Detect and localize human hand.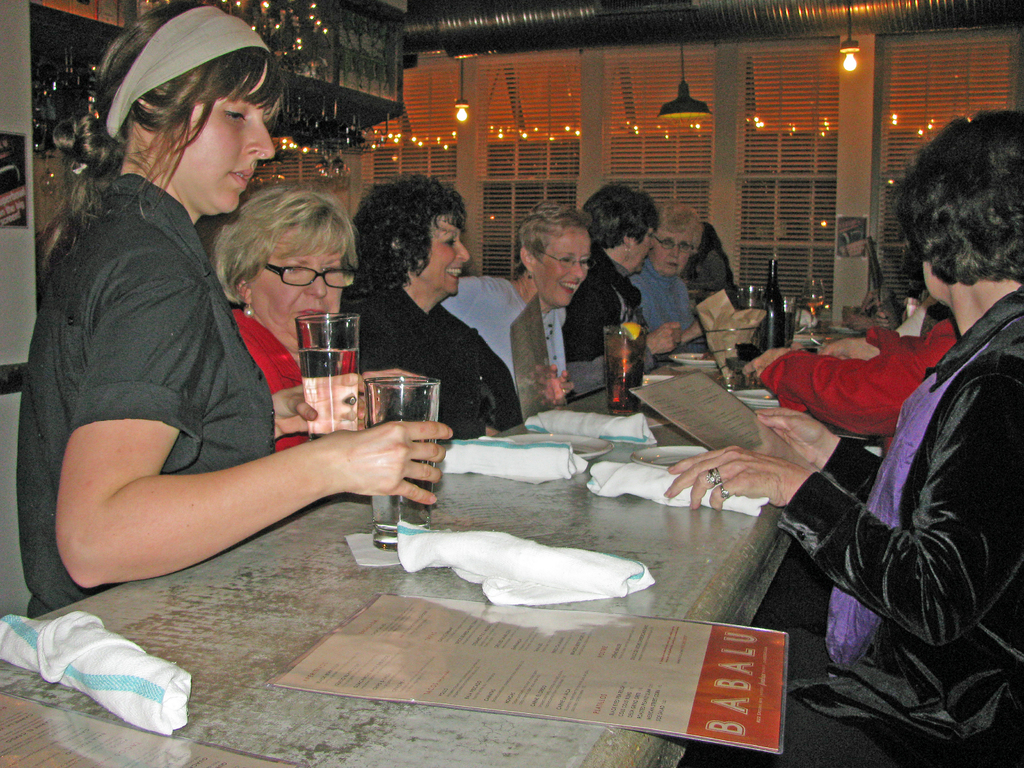
Localized at x1=663 y1=443 x2=807 y2=508.
